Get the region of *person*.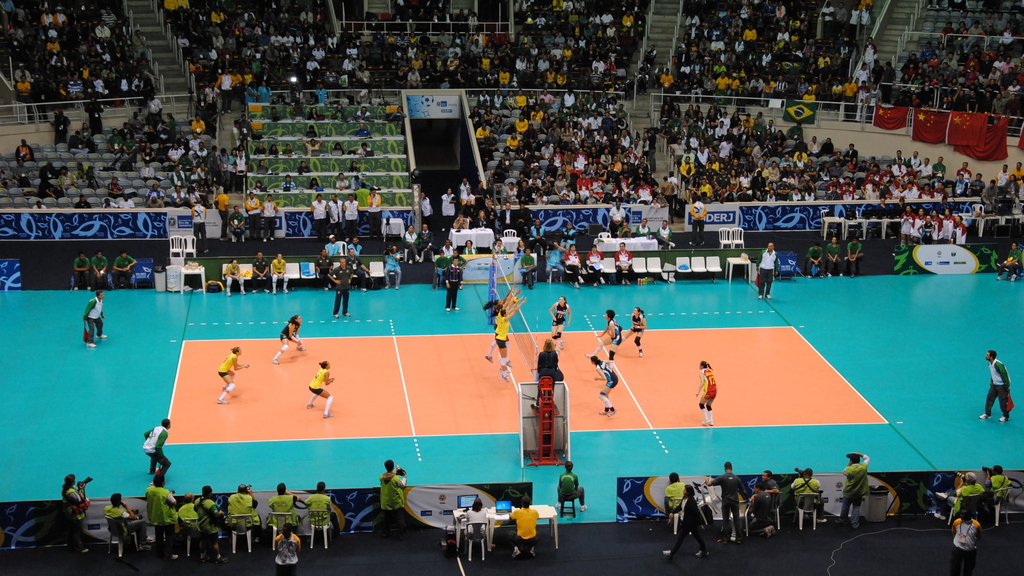
region(463, 239, 479, 255).
